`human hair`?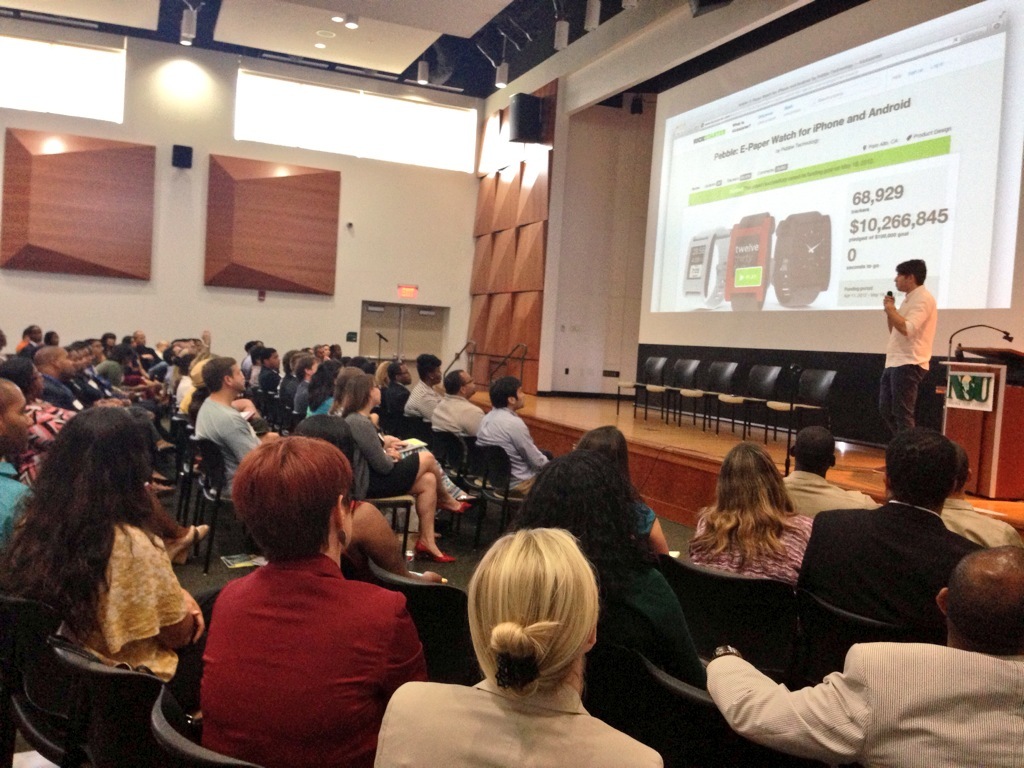
86:338:100:349
